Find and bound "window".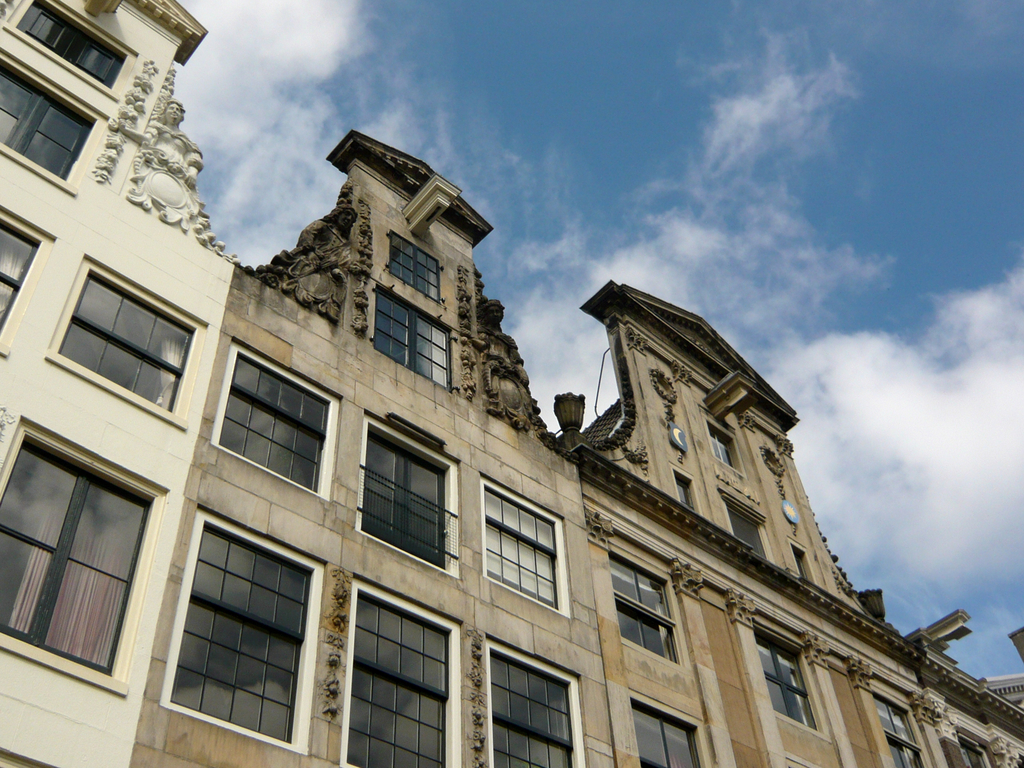
Bound: (0, 419, 164, 675).
